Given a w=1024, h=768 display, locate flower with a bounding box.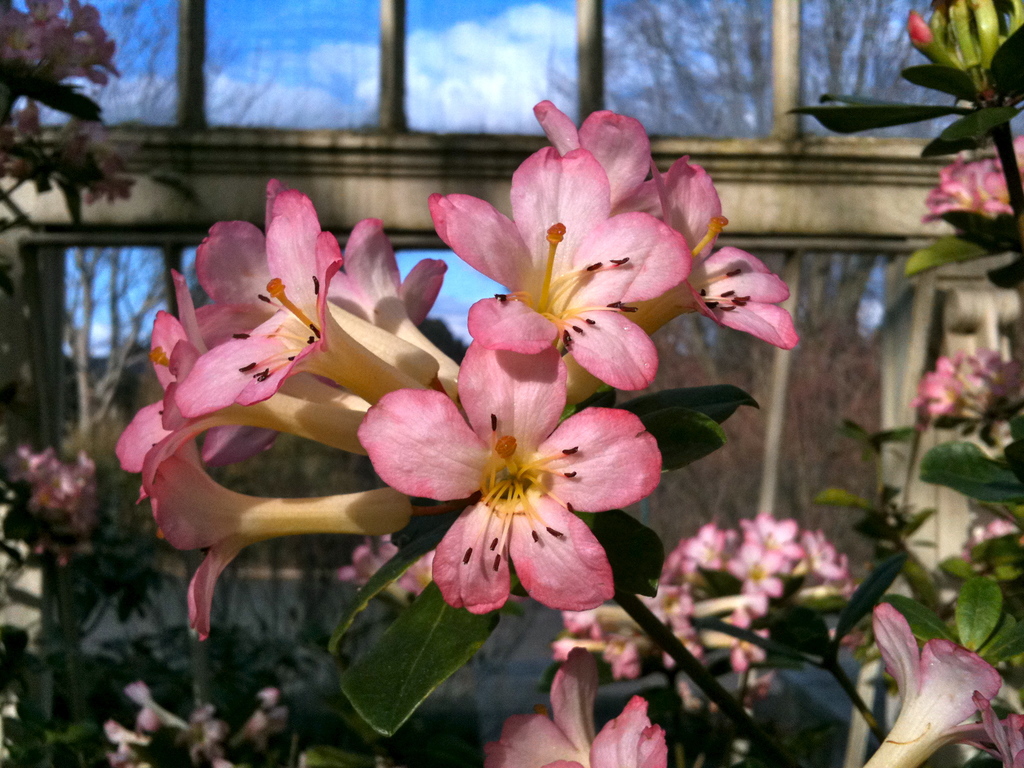
Located: left=532, top=95, right=727, bottom=333.
